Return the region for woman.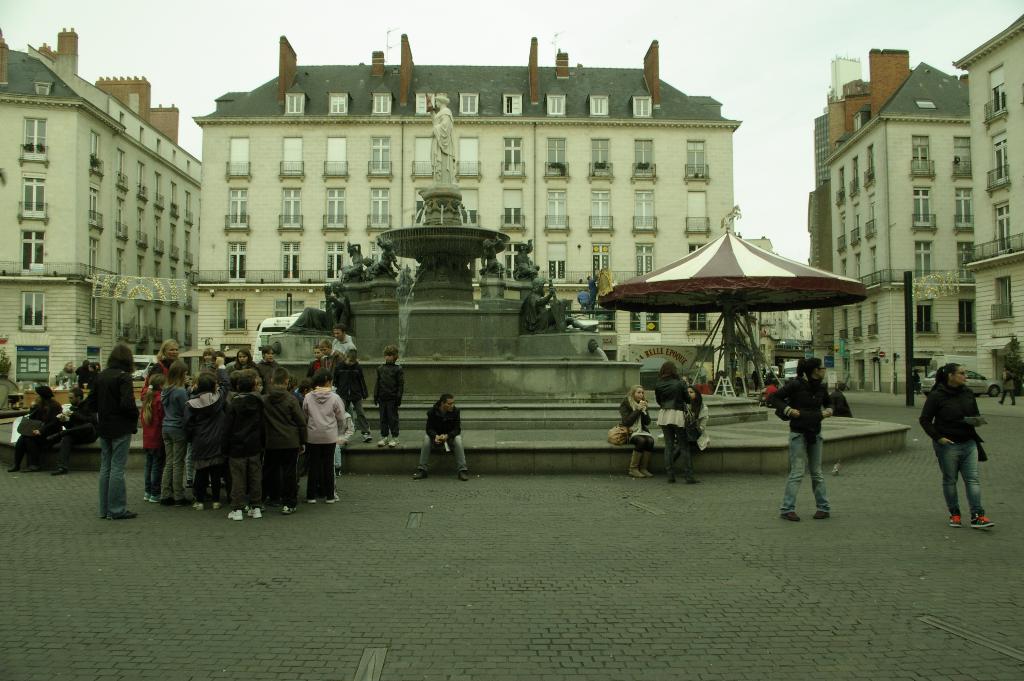
Rect(915, 363, 995, 532).
